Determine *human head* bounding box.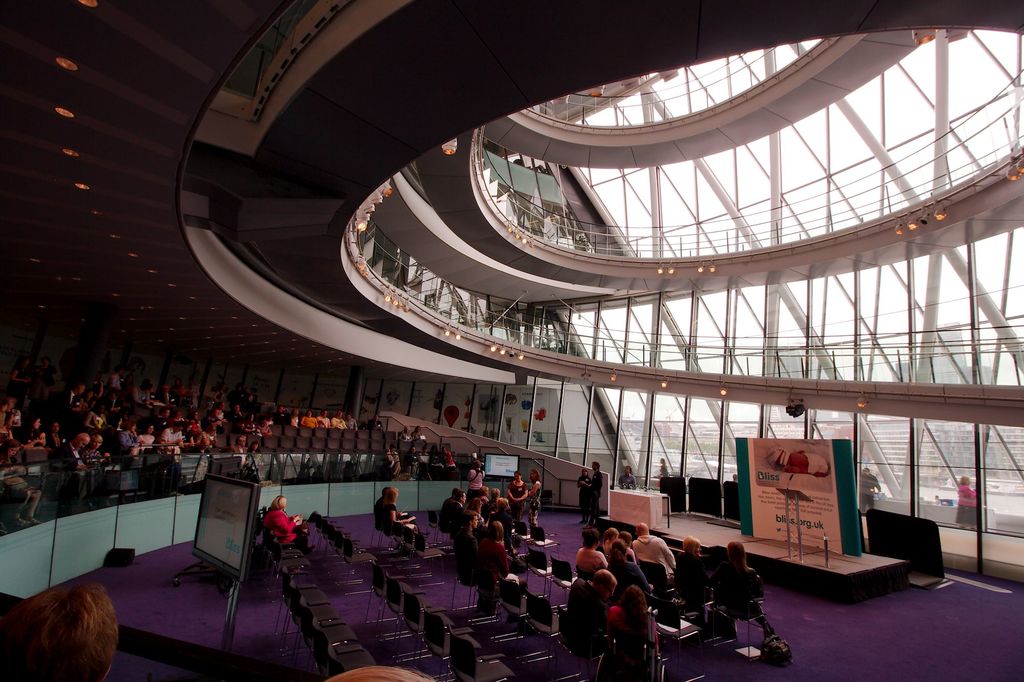
Determined: detection(70, 432, 88, 452).
